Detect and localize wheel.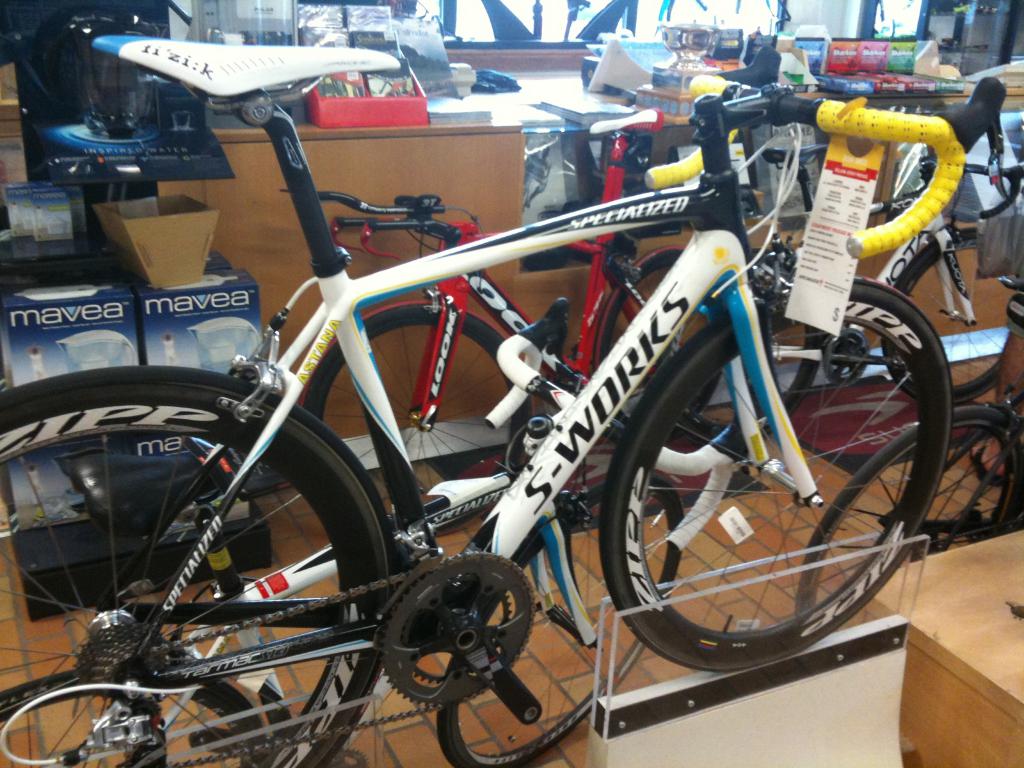
Localized at box(0, 364, 399, 767).
